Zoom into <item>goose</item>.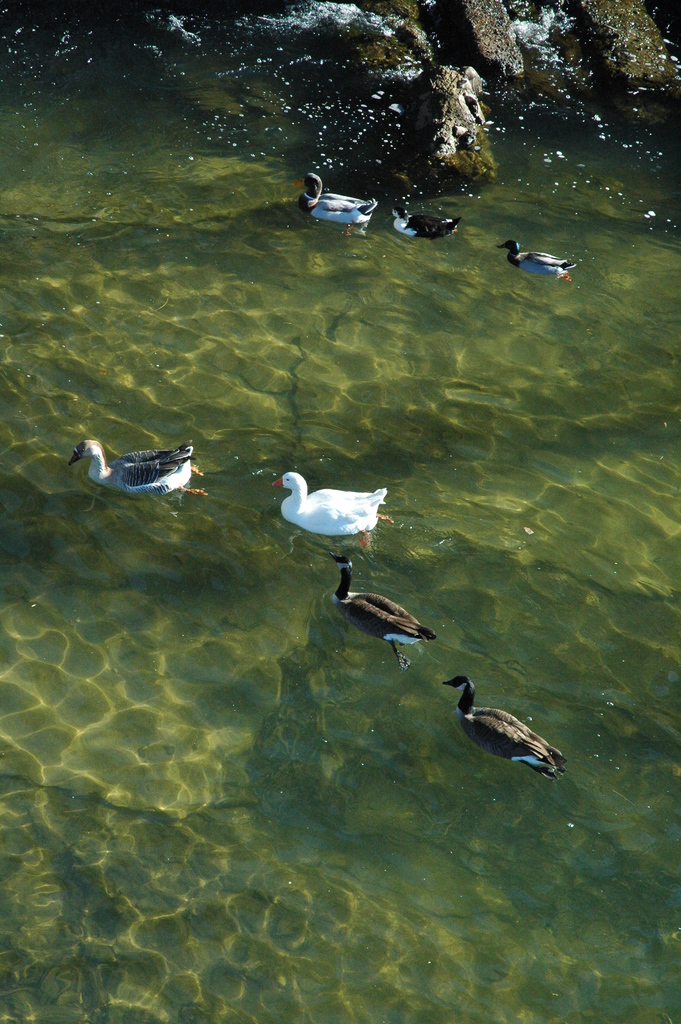
Zoom target: locate(67, 436, 203, 495).
